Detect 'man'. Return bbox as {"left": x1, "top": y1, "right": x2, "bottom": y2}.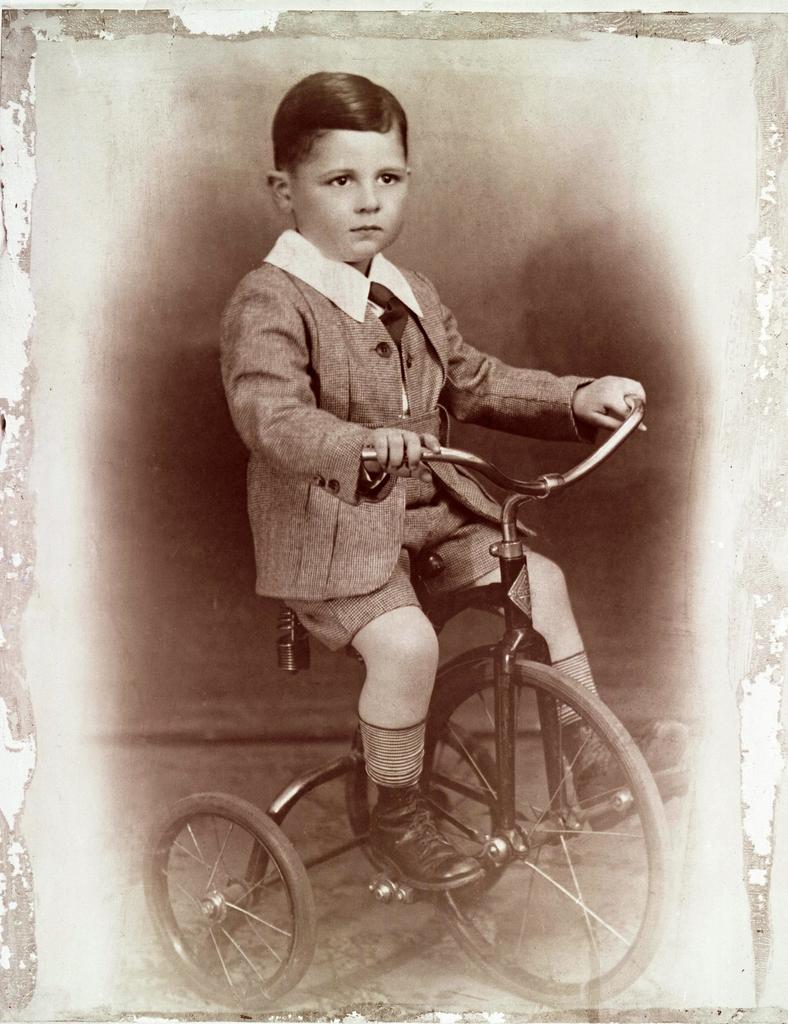
{"left": 217, "top": 199, "right": 675, "bottom": 865}.
